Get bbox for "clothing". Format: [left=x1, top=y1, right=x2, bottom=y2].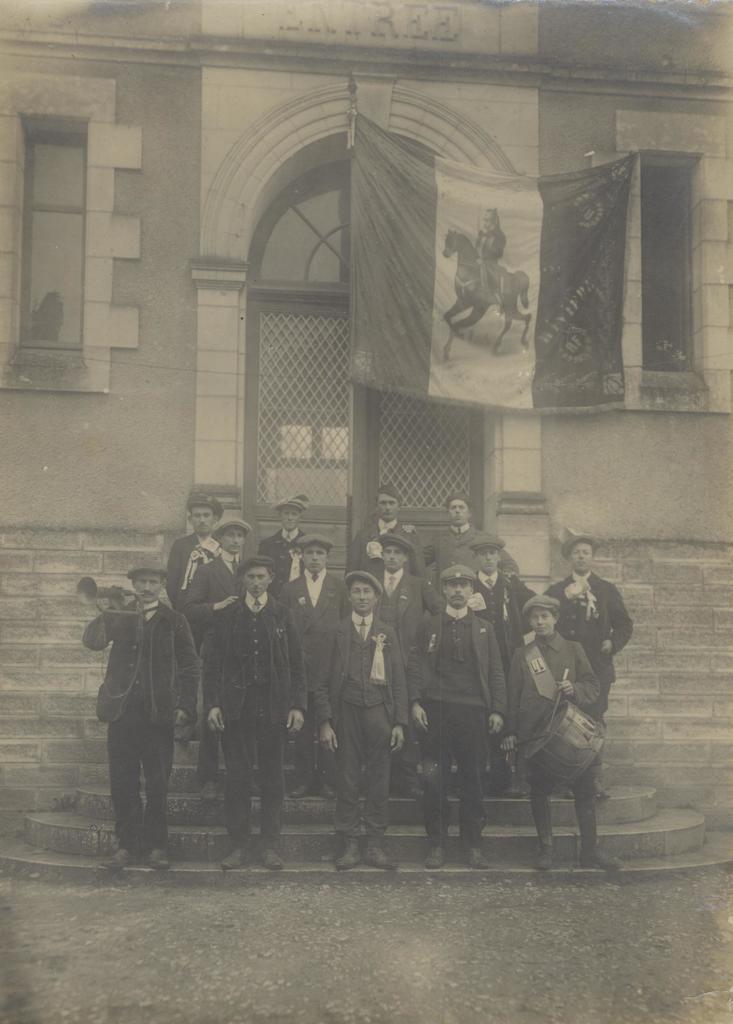
[left=405, top=569, right=513, bottom=844].
